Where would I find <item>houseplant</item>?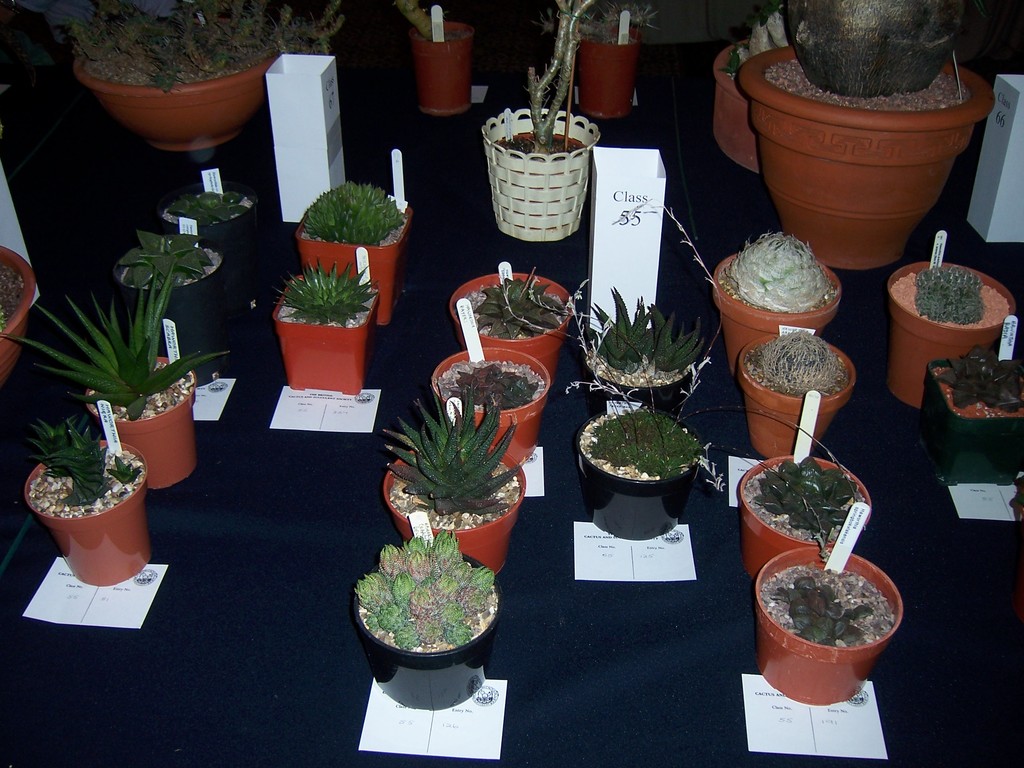
At left=500, top=191, right=862, bottom=557.
